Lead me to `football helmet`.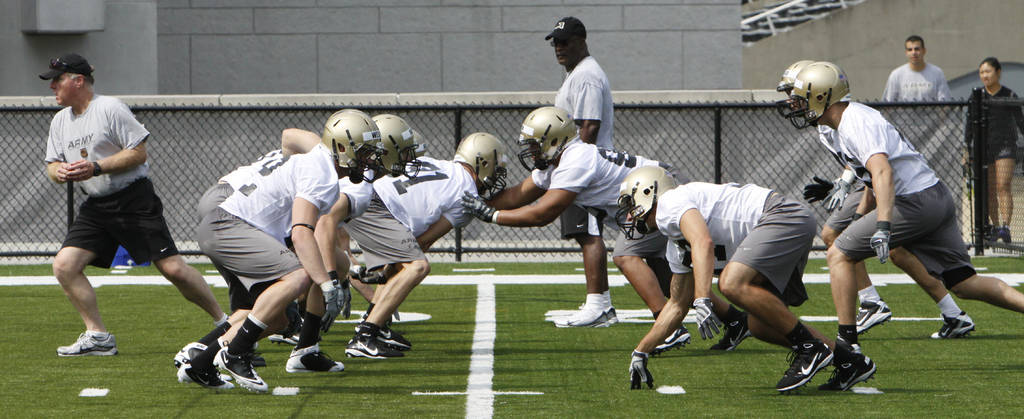
Lead to bbox=[780, 58, 850, 129].
